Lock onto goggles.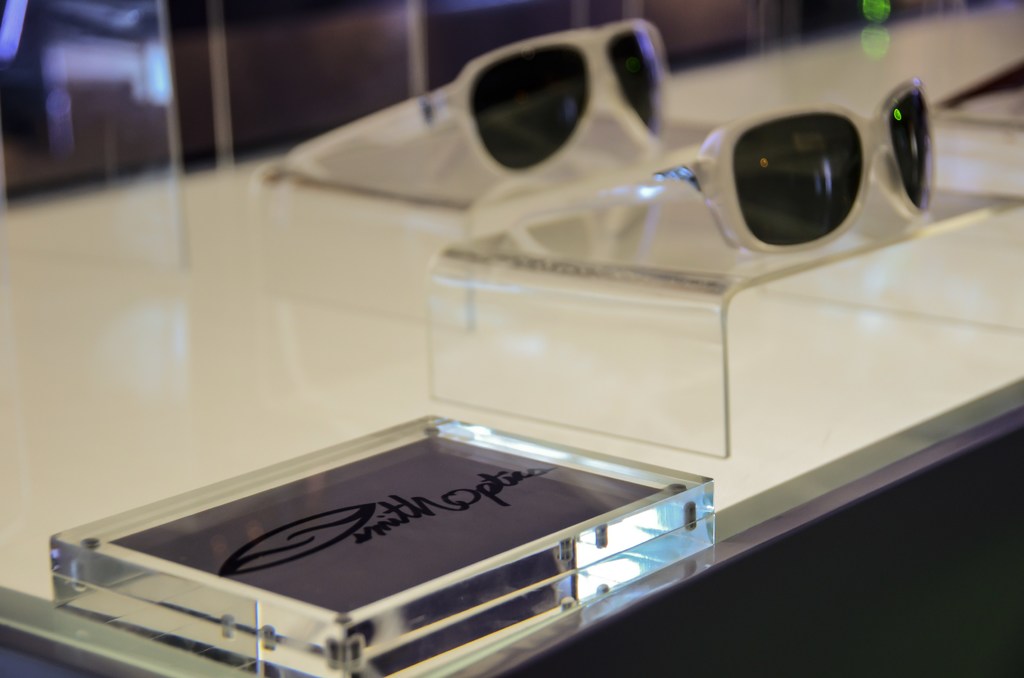
Locked: Rect(278, 15, 670, 189).
